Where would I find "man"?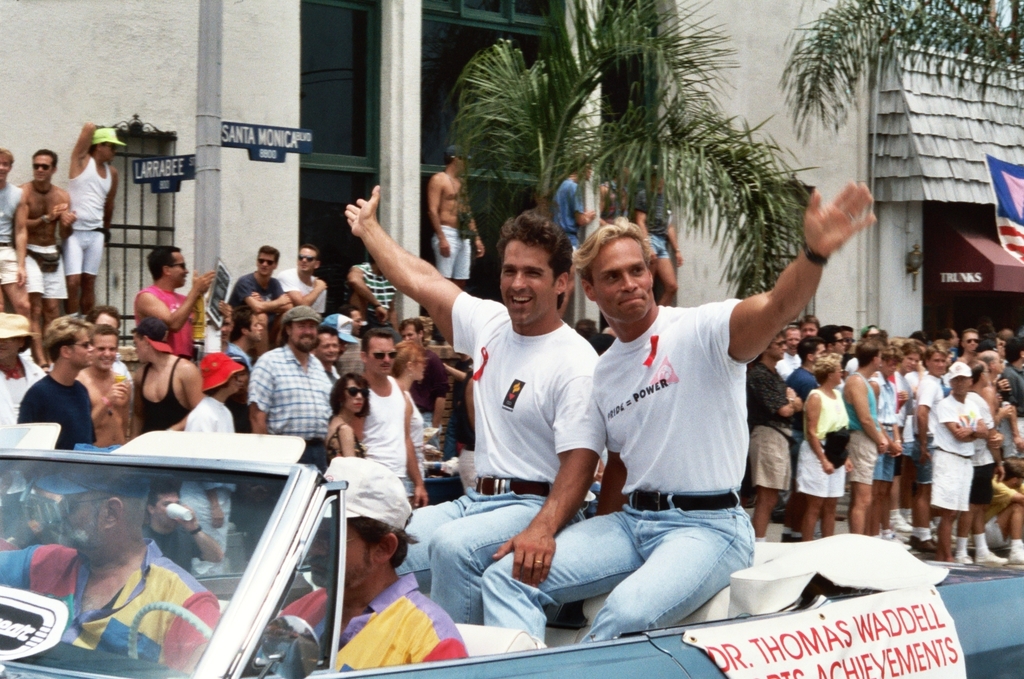
At (left=247, top=305, right=328, bottom=449).
